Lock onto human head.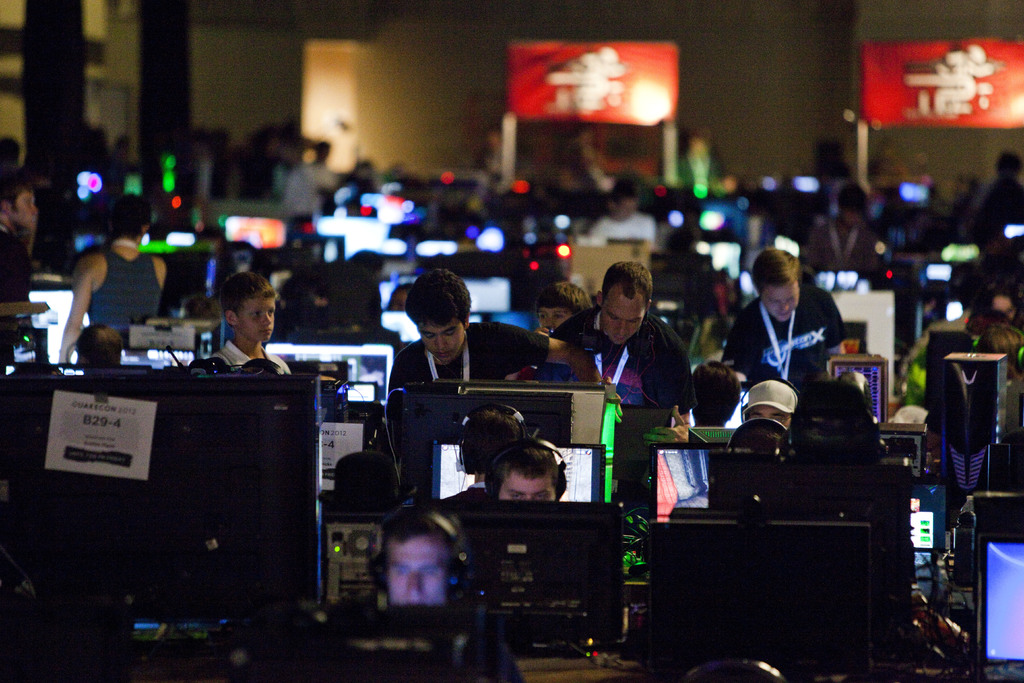
Locked: l=610, t=173, r=640, b=223.
